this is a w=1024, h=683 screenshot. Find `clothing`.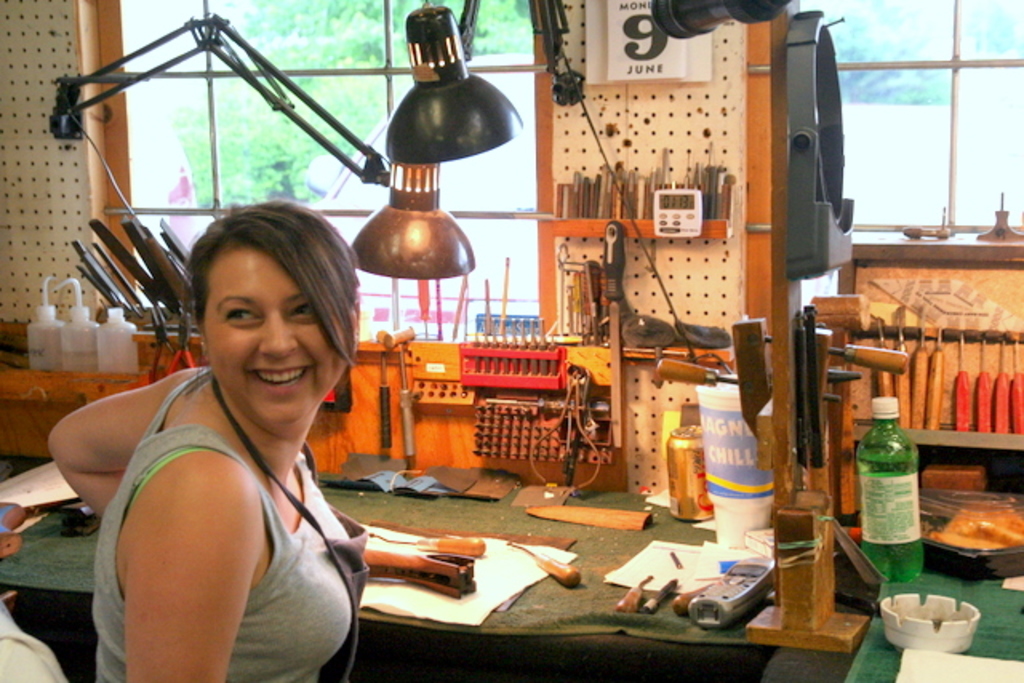
Bounding box: box=[88, 331, 370, 669].
